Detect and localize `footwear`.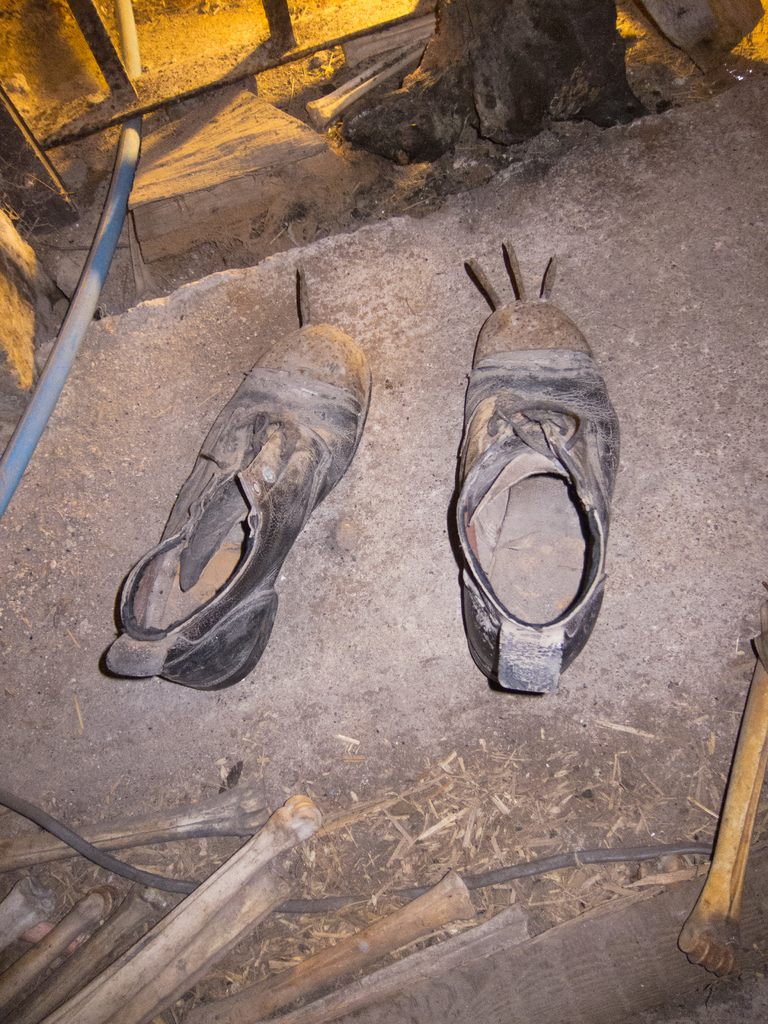
Localized at (77, 305, 383, 699).
